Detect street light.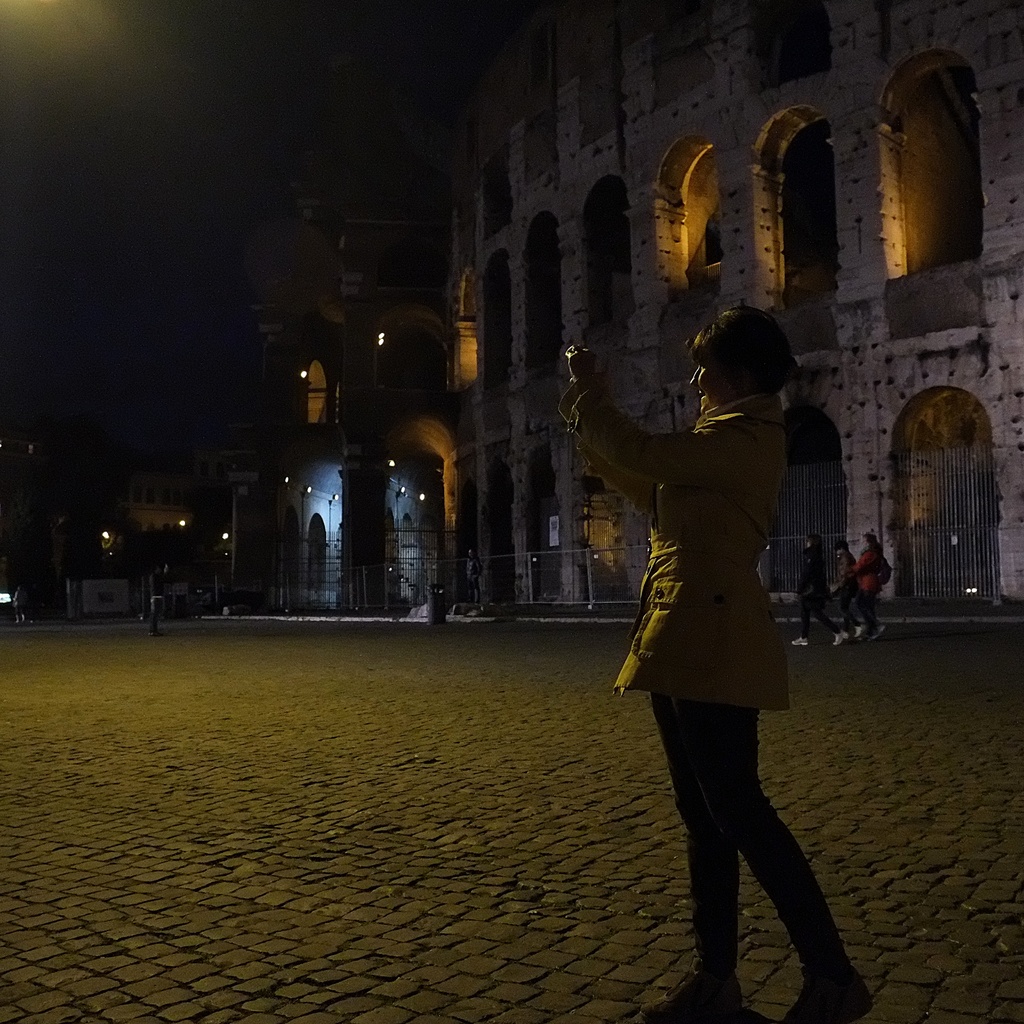
Detected at bbox(213, 527, 230, 552).
